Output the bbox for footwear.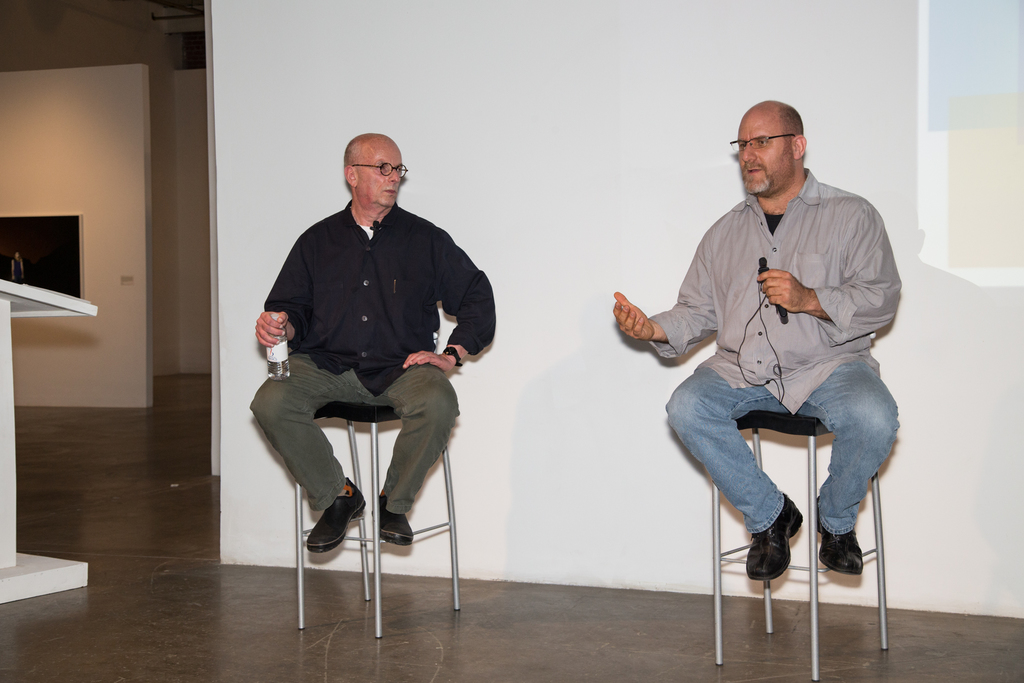
box(817, 503, 861, 574).
